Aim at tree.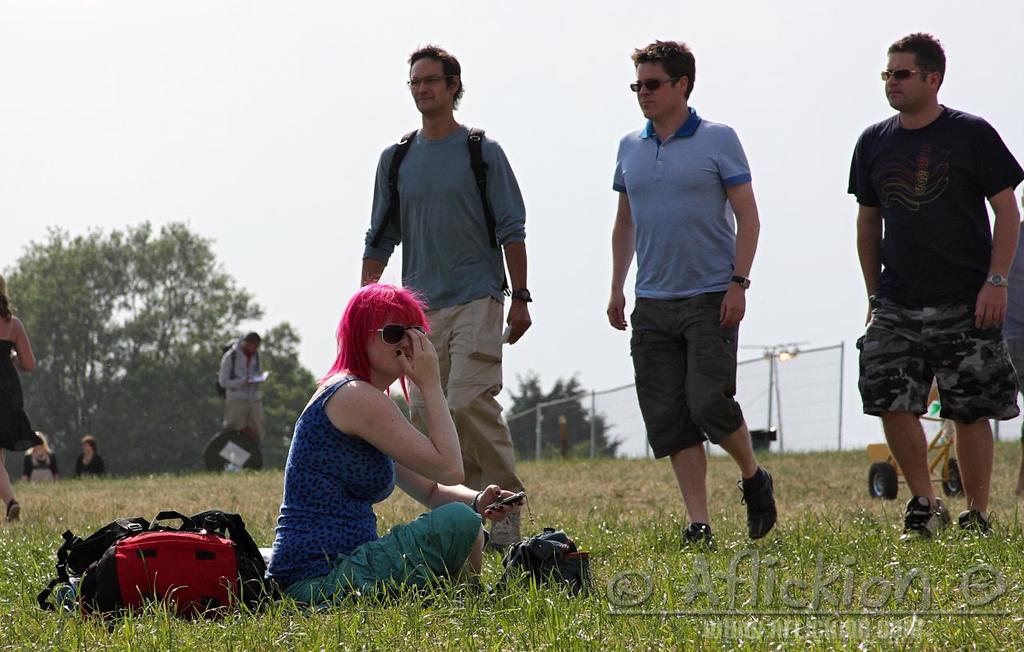
Aimed at 509, 367, 616, 471.
